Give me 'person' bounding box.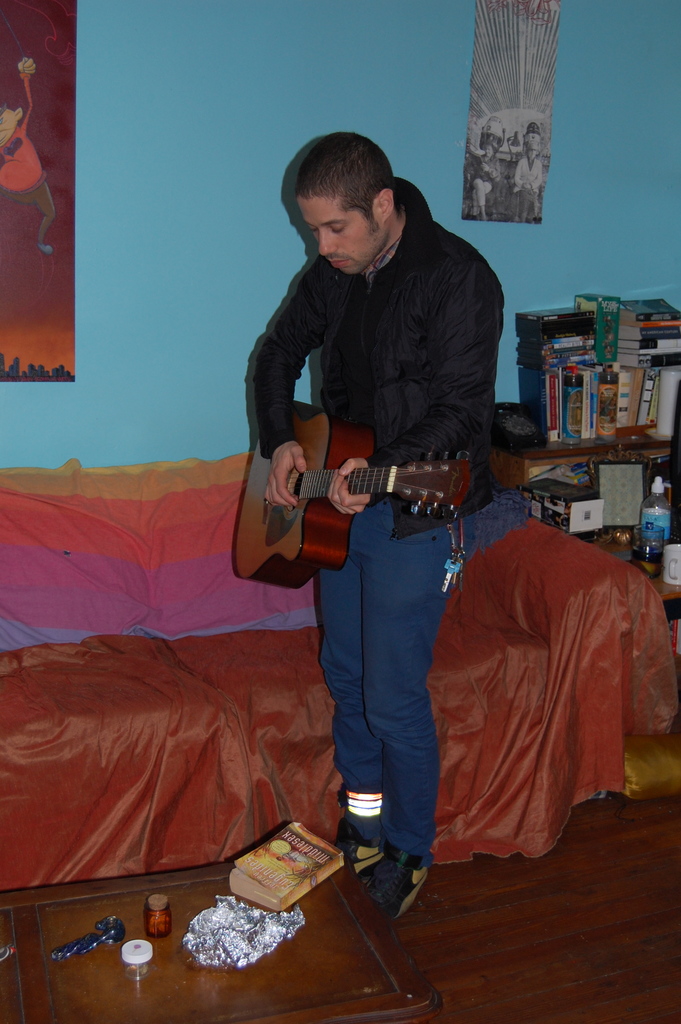
<region>509, 125, 547, 223</region>.
